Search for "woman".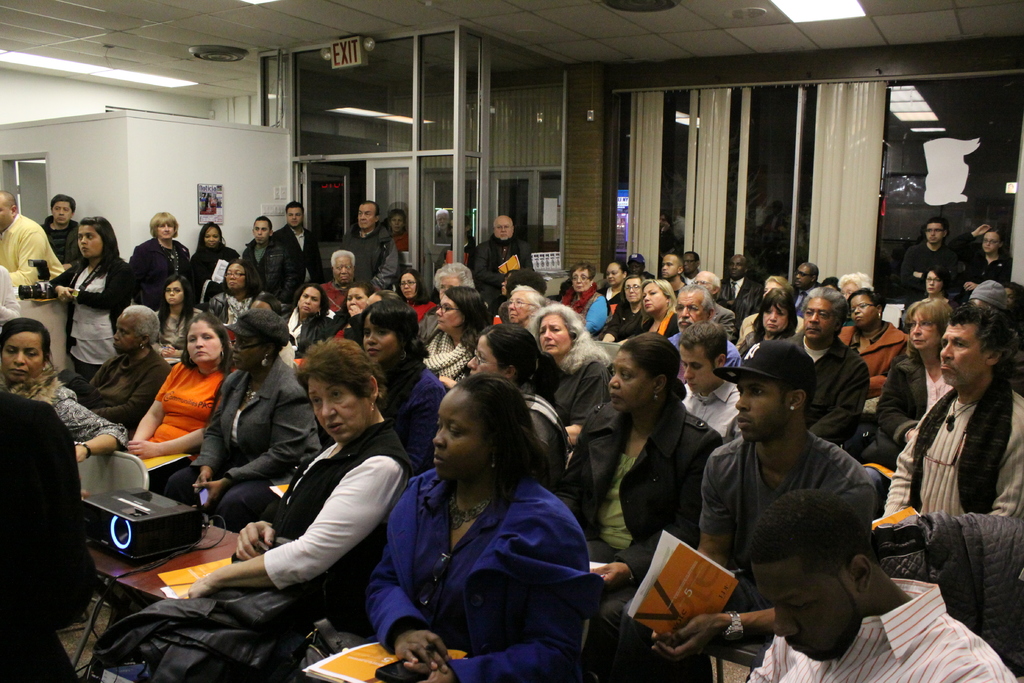
Found at (x1=341, y1=286, x2=392, y2=336).
